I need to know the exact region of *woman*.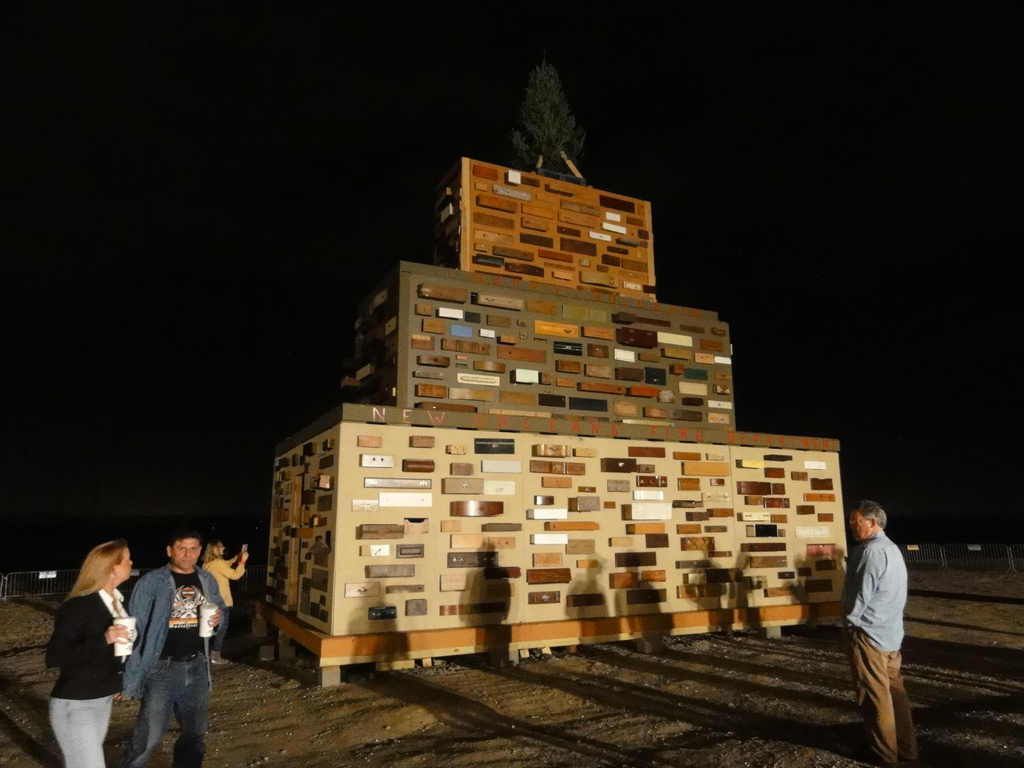
Region: <bbox>28, 545, 127, 758</bbox>.
